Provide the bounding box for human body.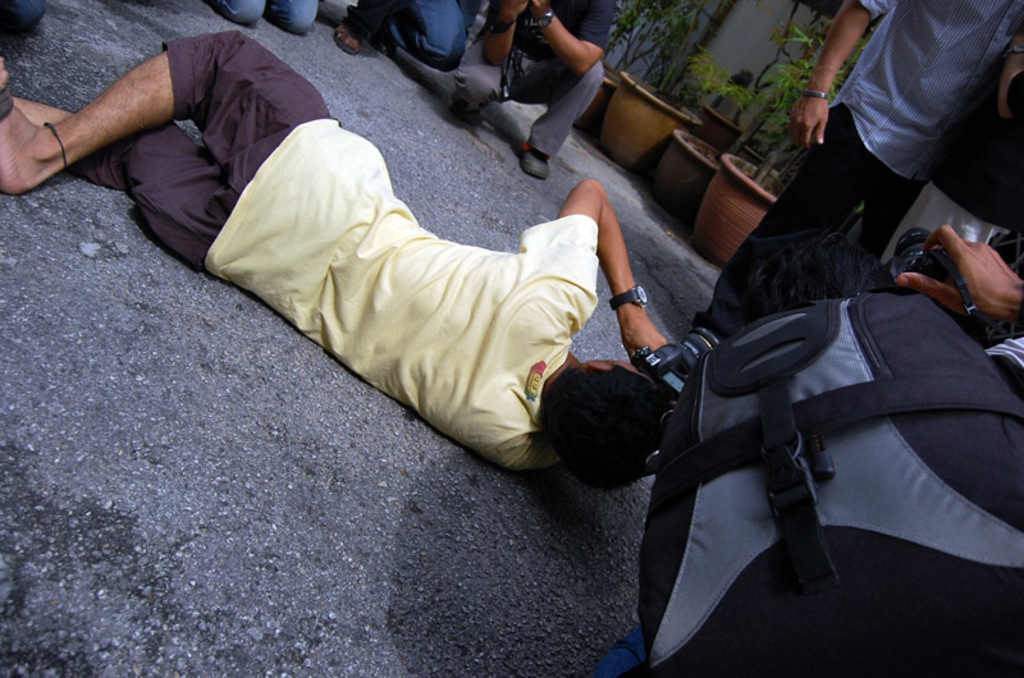
Rect(448, 6, 617, 187).
